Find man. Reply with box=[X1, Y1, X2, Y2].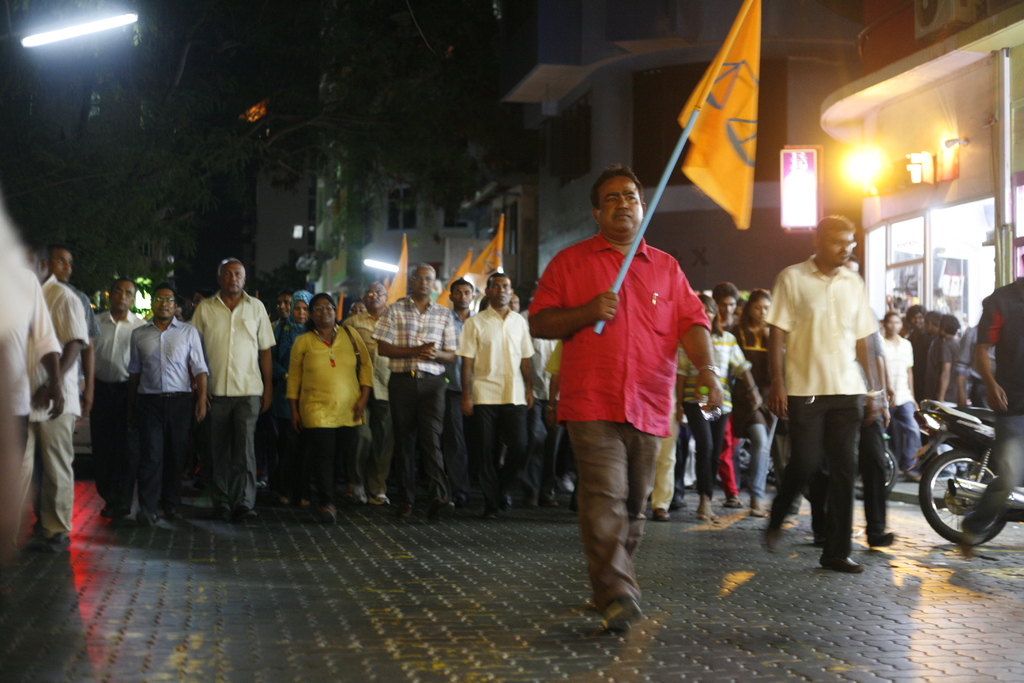
box=[964, 280, 1023, 573].
